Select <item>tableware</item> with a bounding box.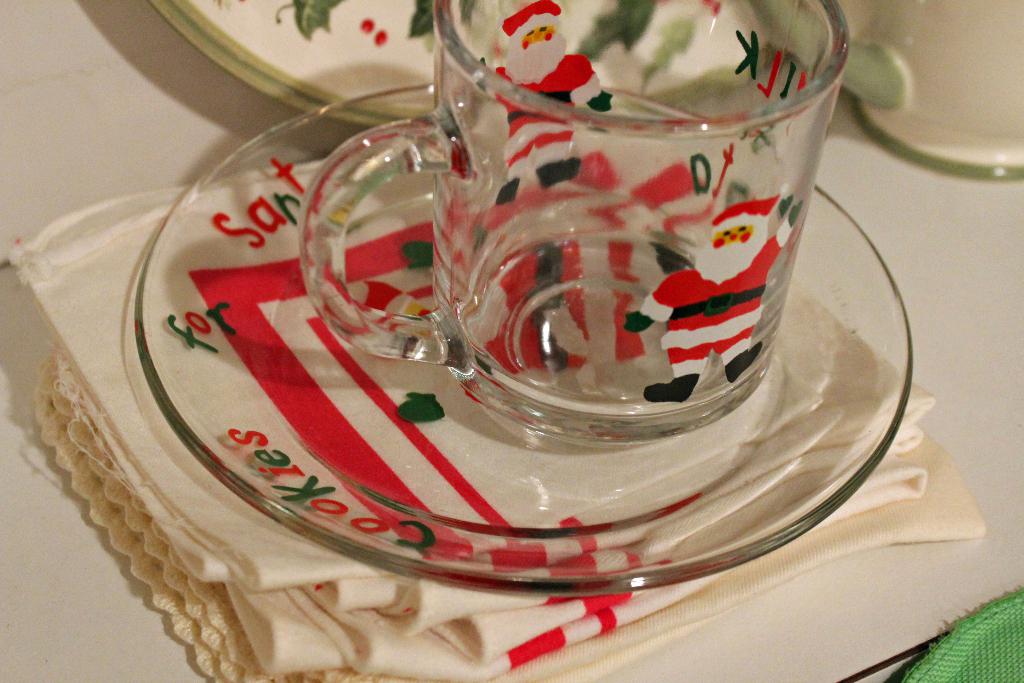
294,0,844,445.
